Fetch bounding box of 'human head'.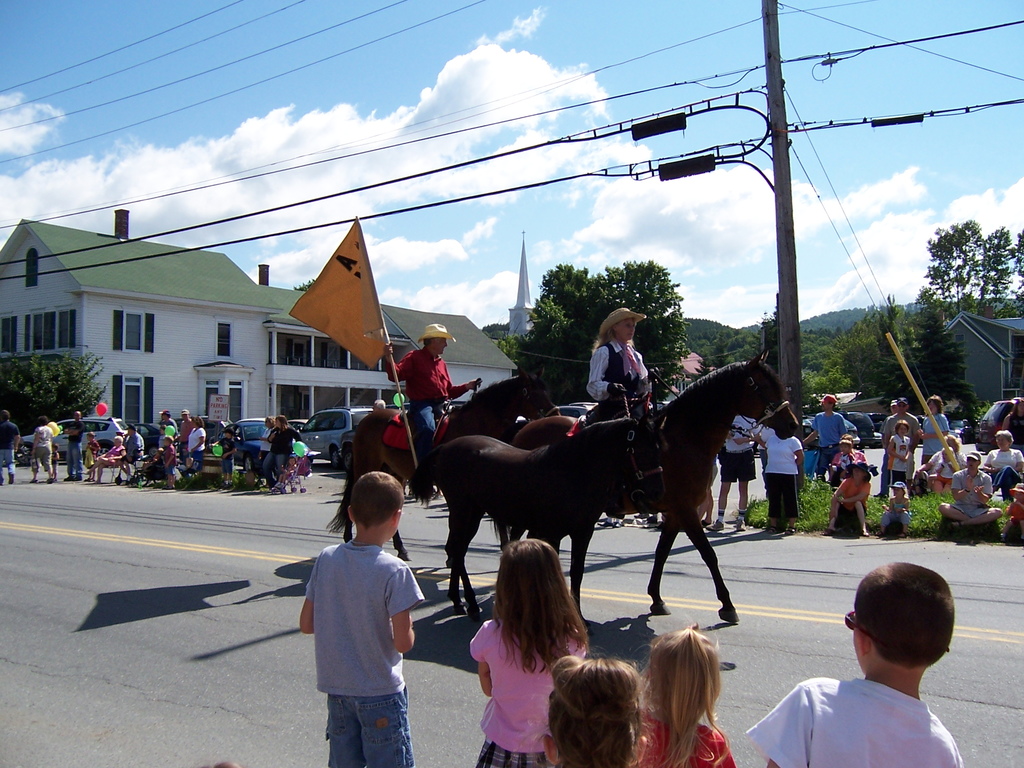
Bbox: [419, 323, 461, 358].
